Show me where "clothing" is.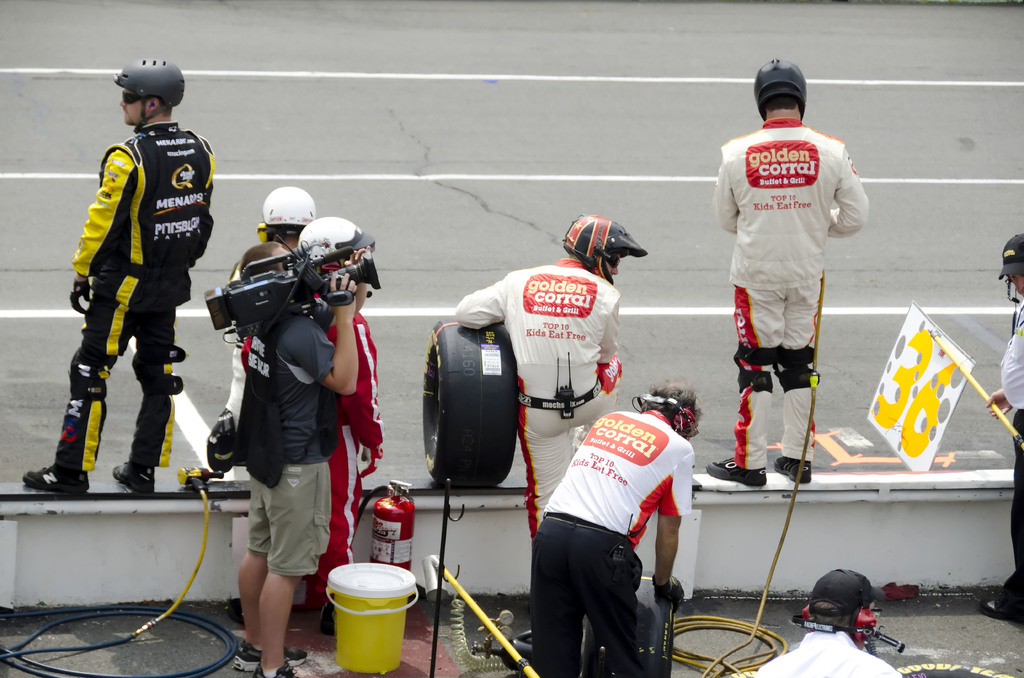
"clothing" is at 221,260,246,429.
